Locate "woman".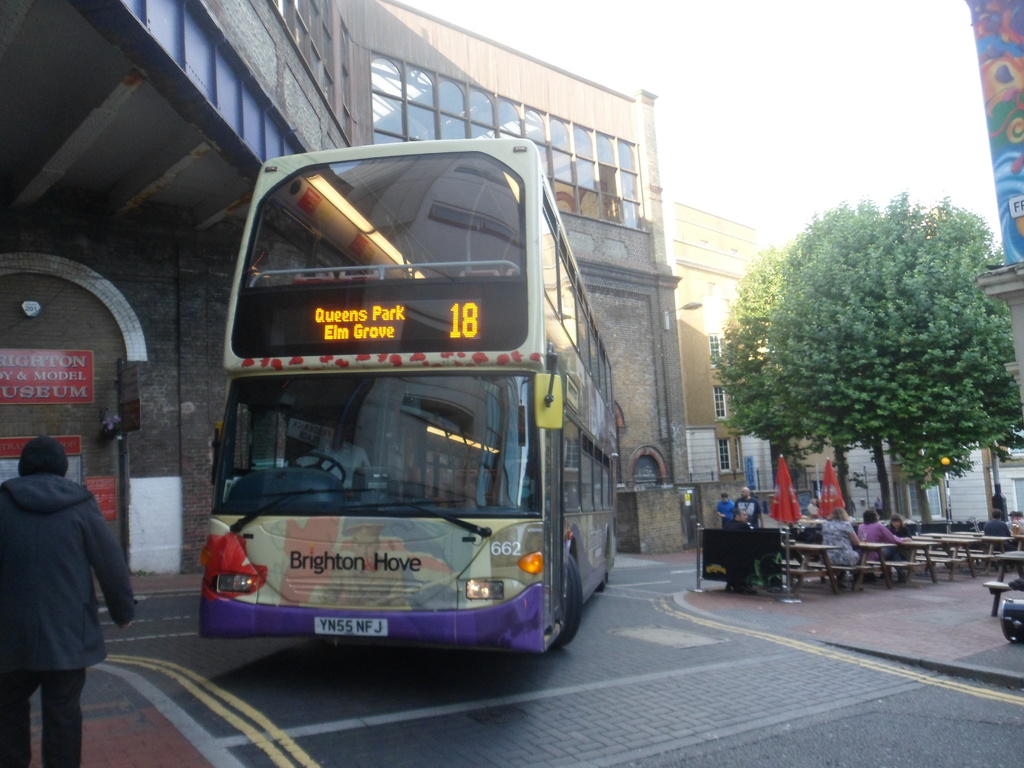
Bounding box: l=884, t=511, r=916, b=569.
